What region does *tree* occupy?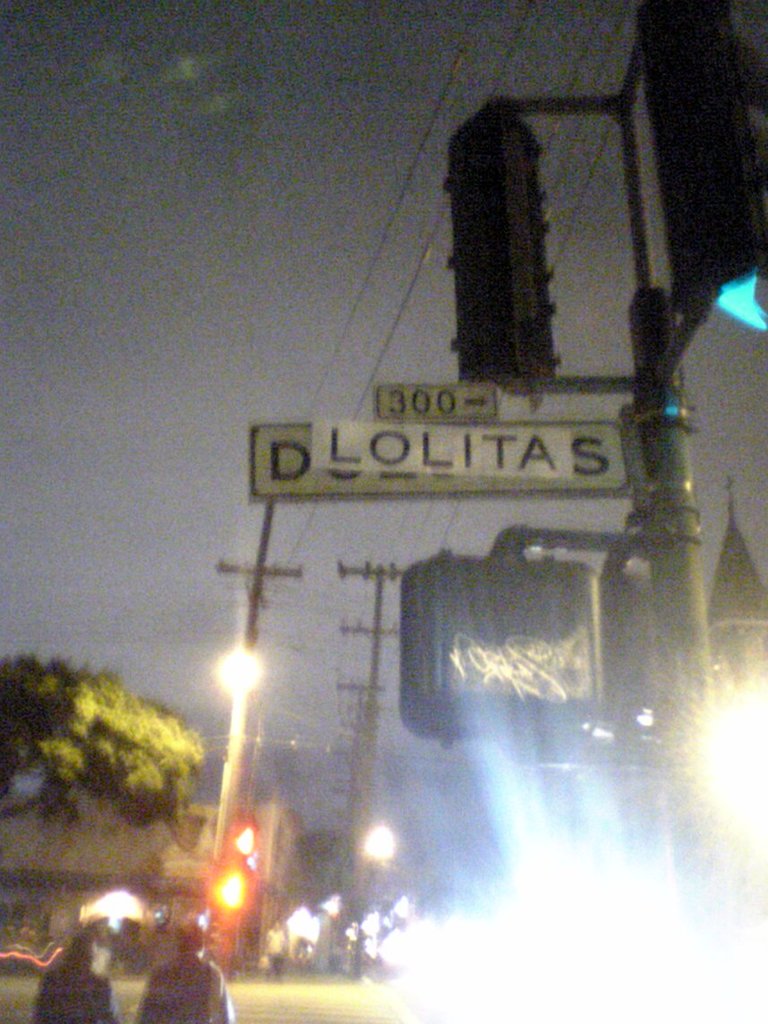
BBox(0, 654, 202, 825).
